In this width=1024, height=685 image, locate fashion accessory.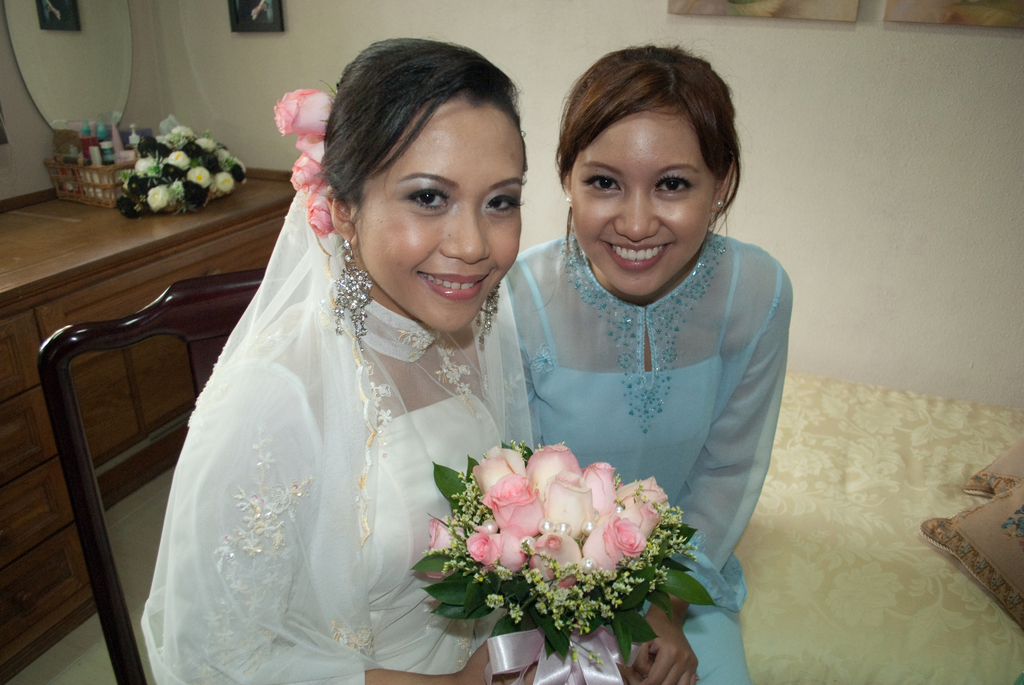
Bounding box: 328,240,376,345.
